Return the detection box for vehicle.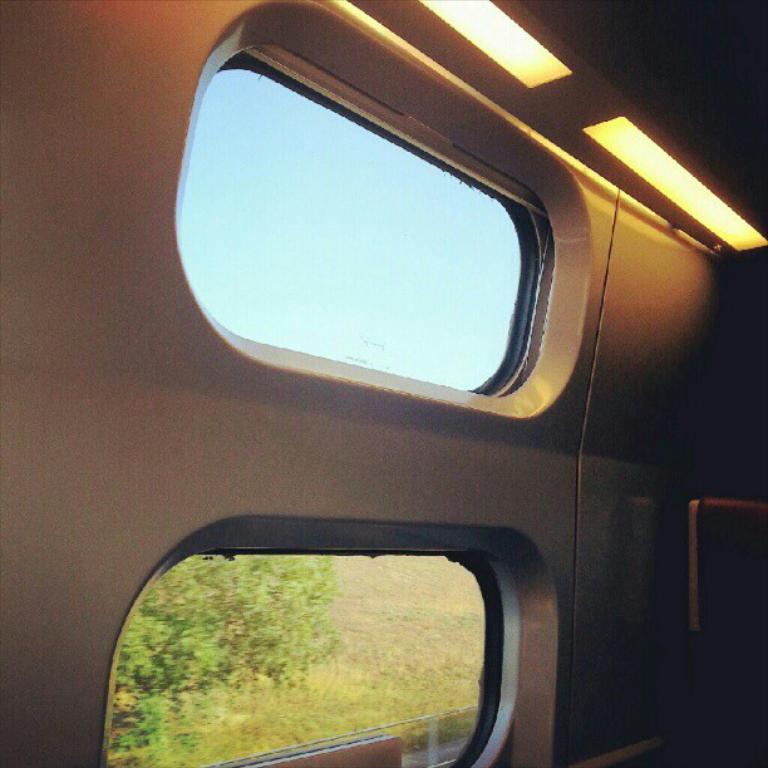
0,0,767,767.
